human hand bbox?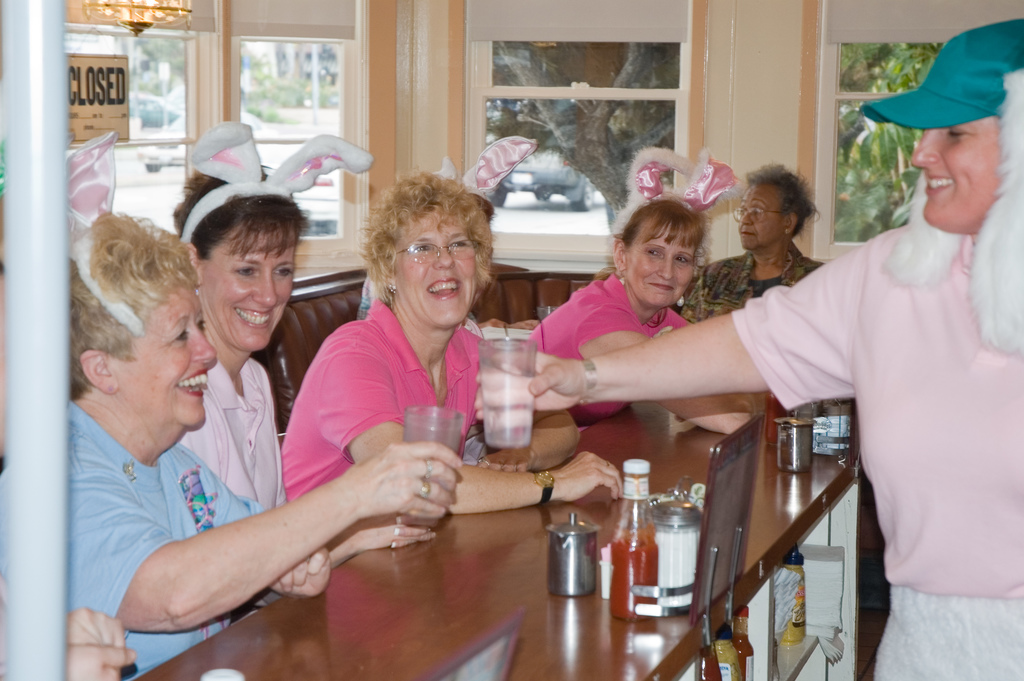
348/512/436/554
